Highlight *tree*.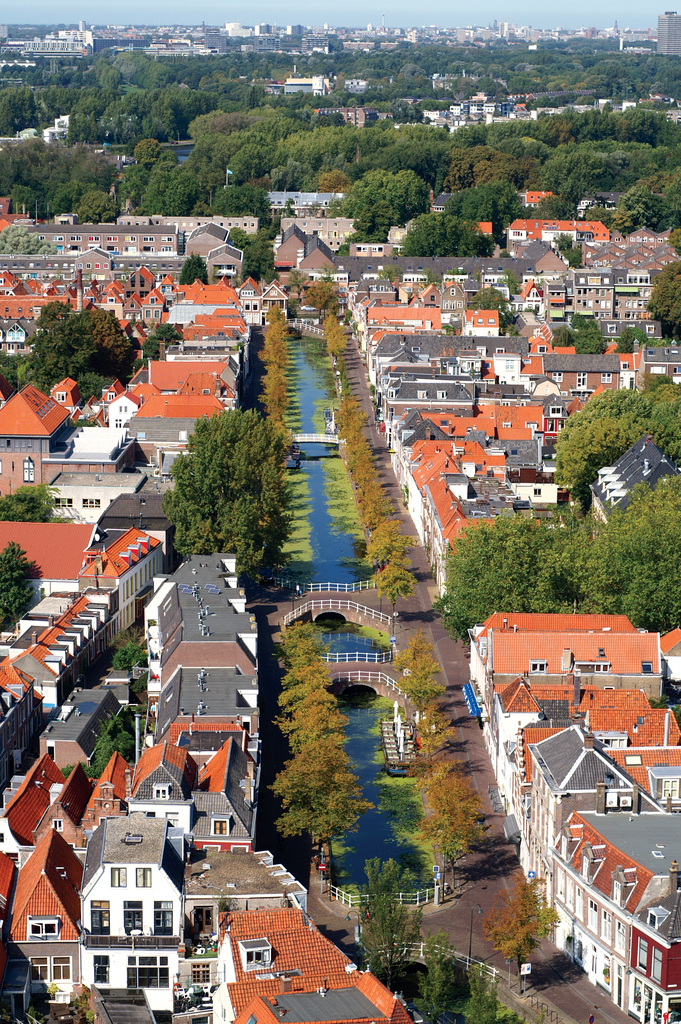
Highlighted region: <region>463, 964, 524, 1023</region>.
